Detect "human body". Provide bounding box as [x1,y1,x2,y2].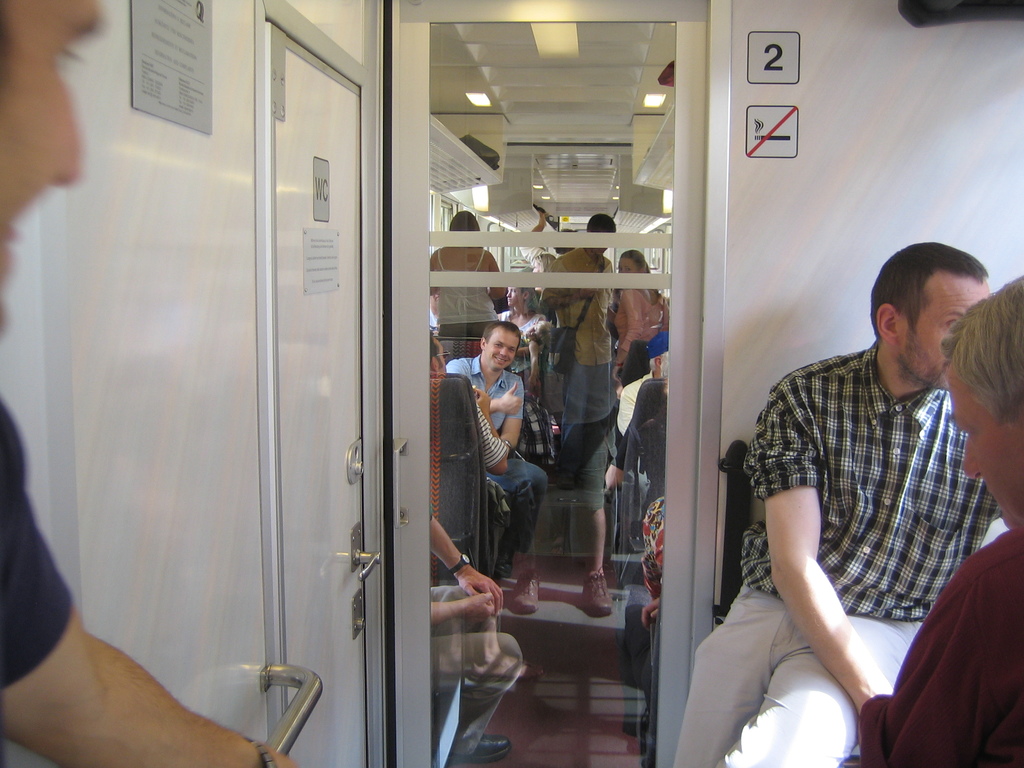
[849,277,1019,764].
